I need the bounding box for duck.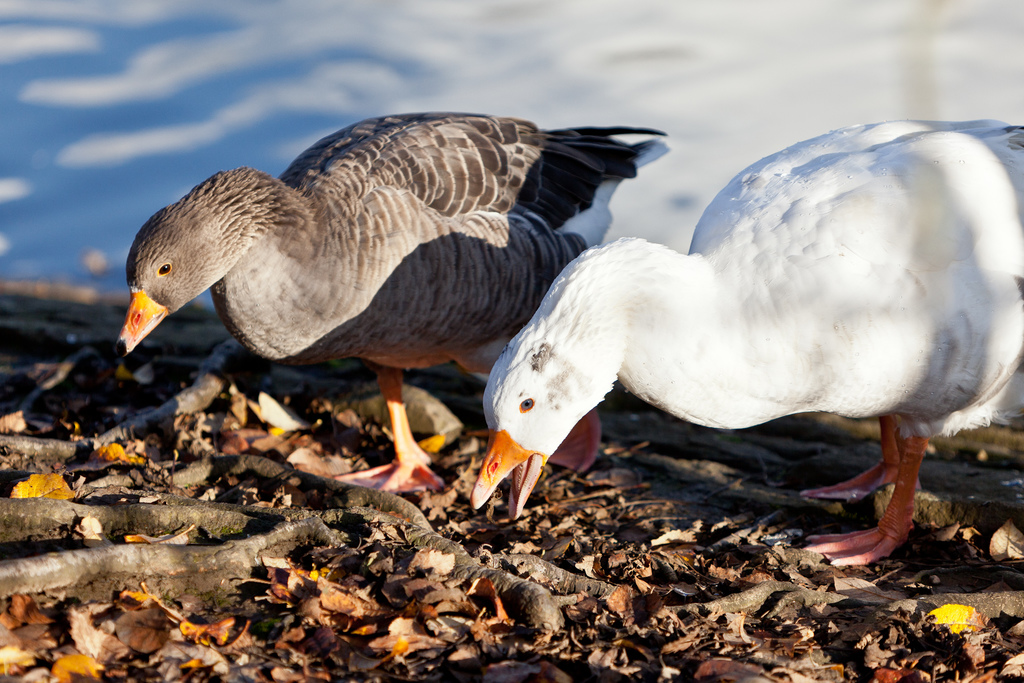
Here it is: x1=99, y1=97, x2=654, y2=482.
